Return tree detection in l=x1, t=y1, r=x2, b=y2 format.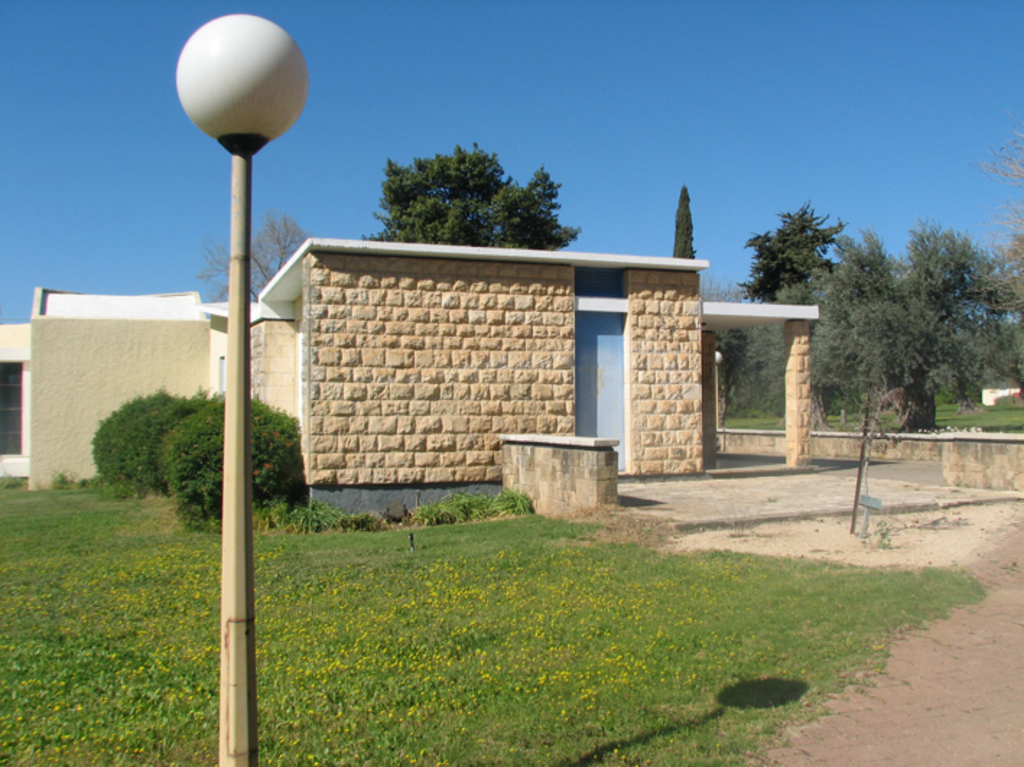
l=201, t=212, r=309, b=302.
